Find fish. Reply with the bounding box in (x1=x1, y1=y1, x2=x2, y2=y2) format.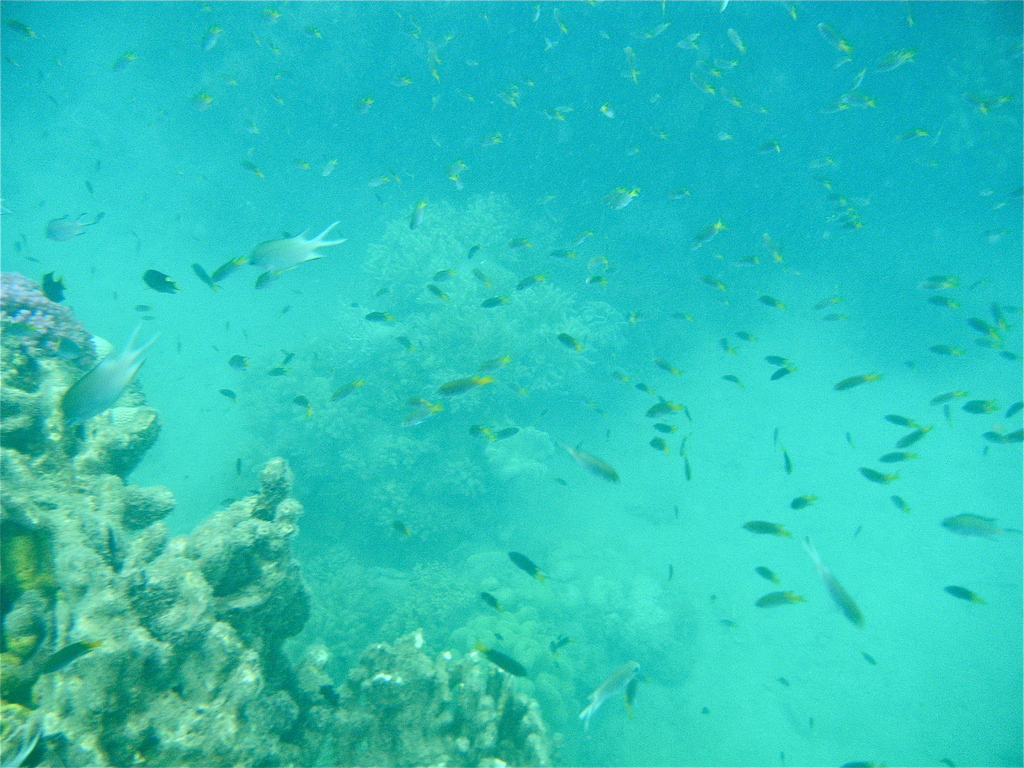
(x1=884, y1=447, x2=920, y2=463).
